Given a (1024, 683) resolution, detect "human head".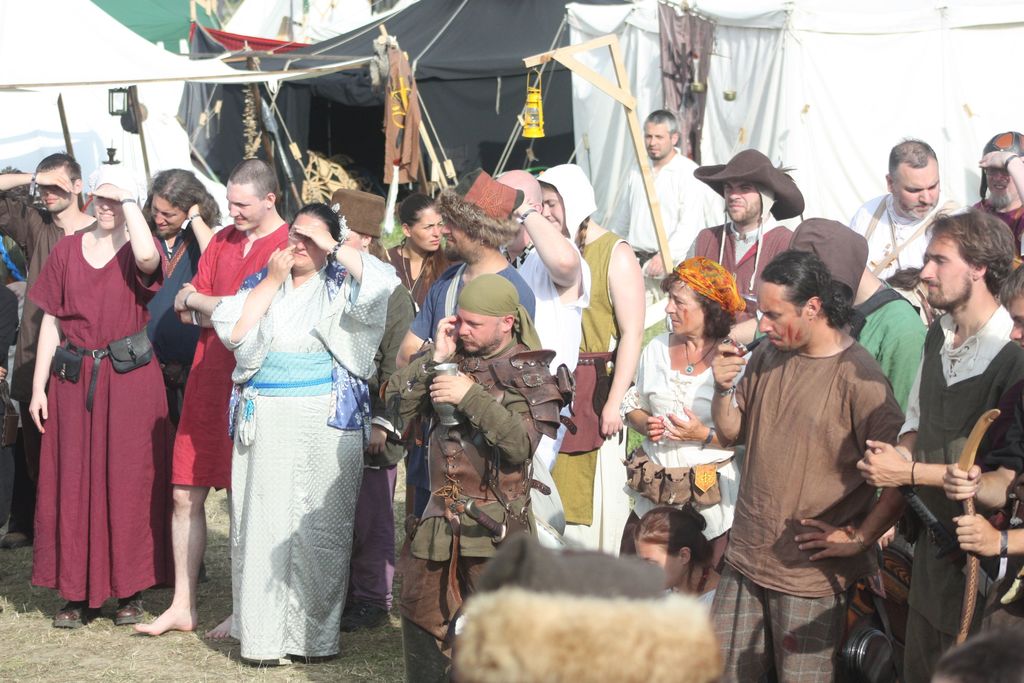
(x1=665, y1=258, x2=736, y2=336).
